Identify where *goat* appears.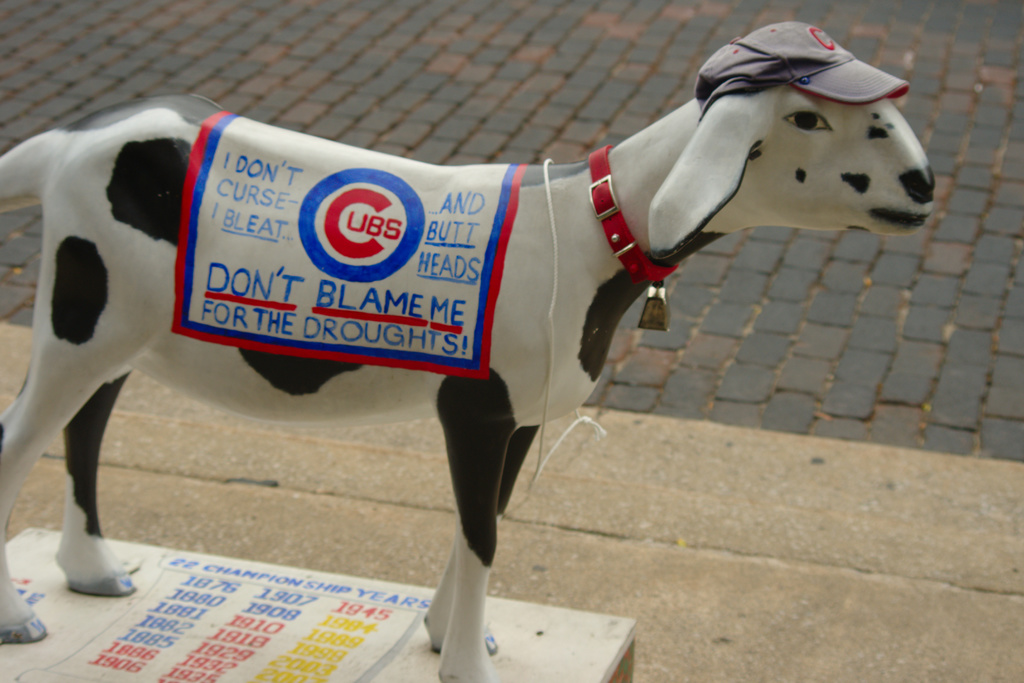
Appears at x1=1, y1=23, x2=936, y2=682.
